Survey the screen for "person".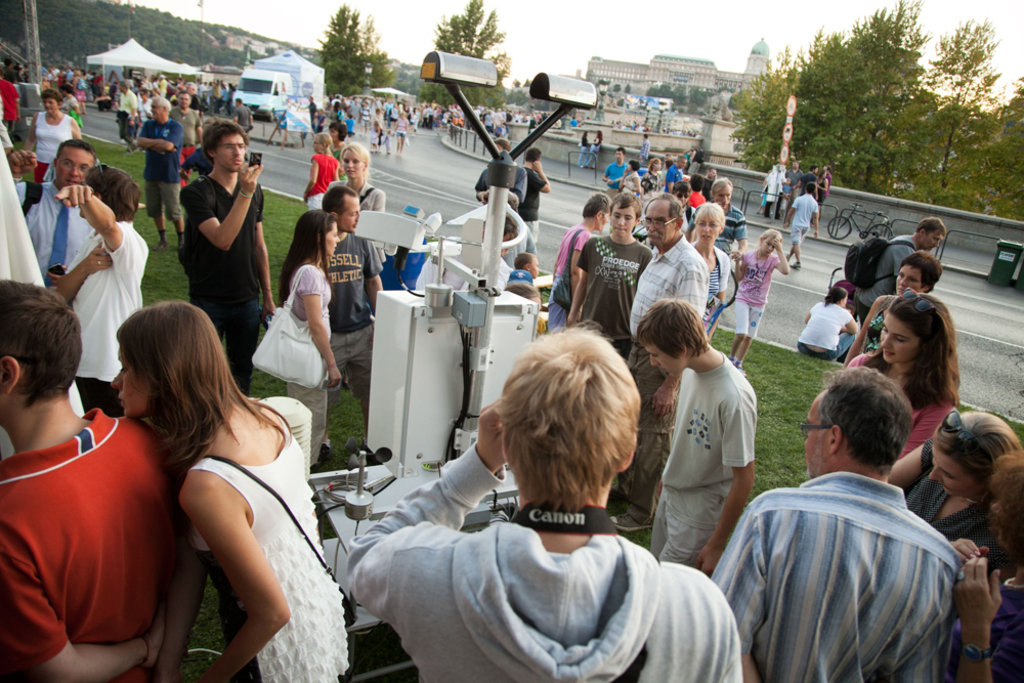
Survey found: l=880, t=408, r=1023, b=541.
